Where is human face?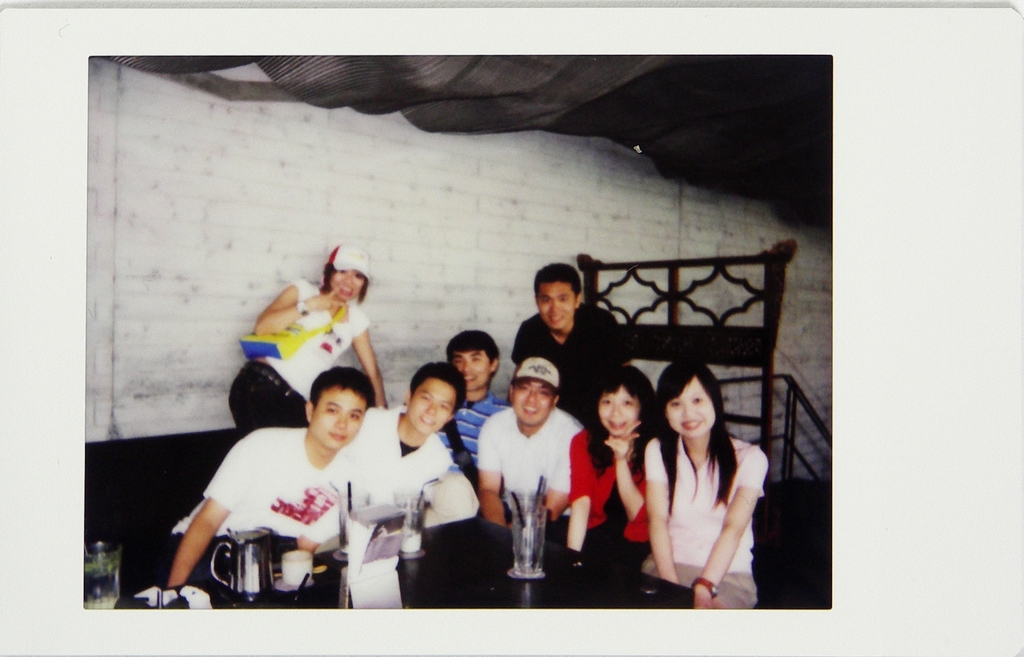
<bbox>408, 380, 457, 442</bbox>.
